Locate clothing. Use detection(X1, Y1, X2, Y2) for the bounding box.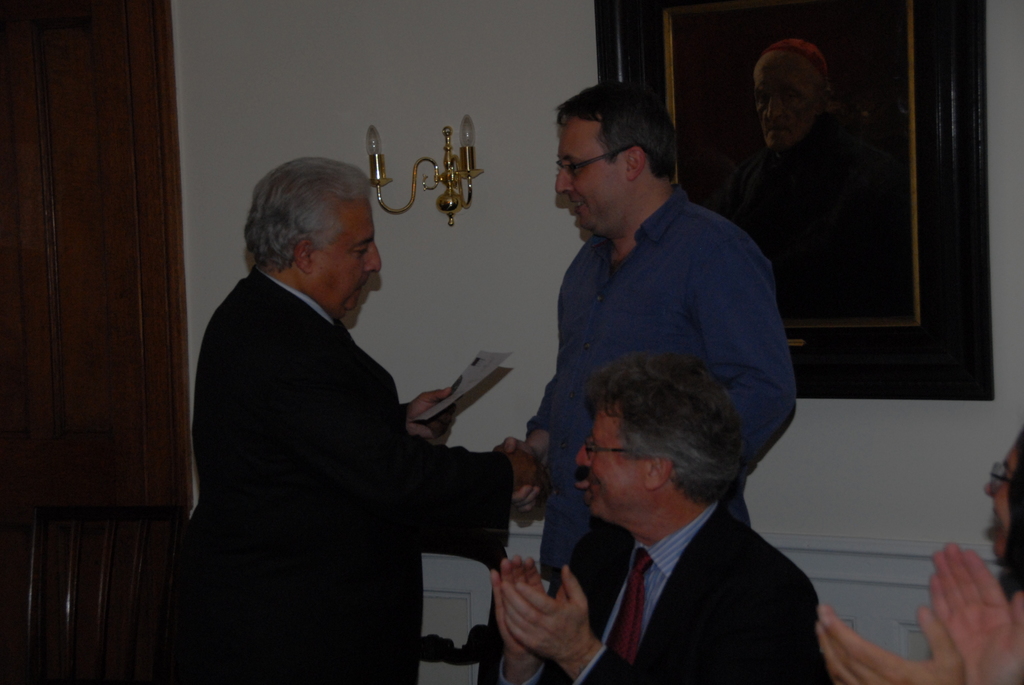
detection(176, 206, 517, 680).
